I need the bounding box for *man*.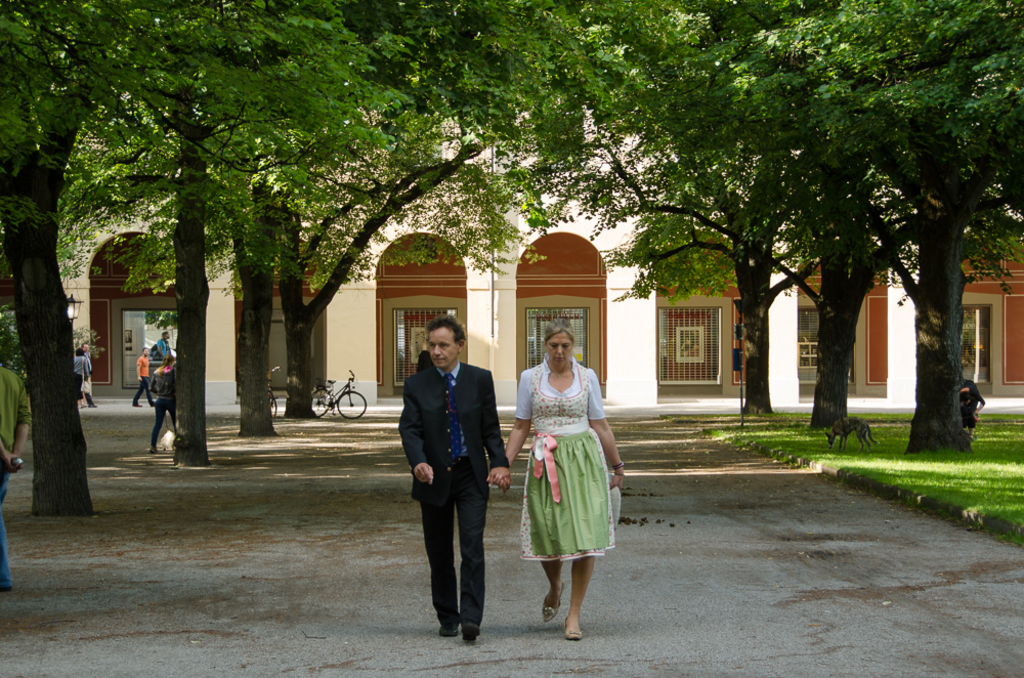
Here it is: <region>135, 347, 155, 406</region>.
